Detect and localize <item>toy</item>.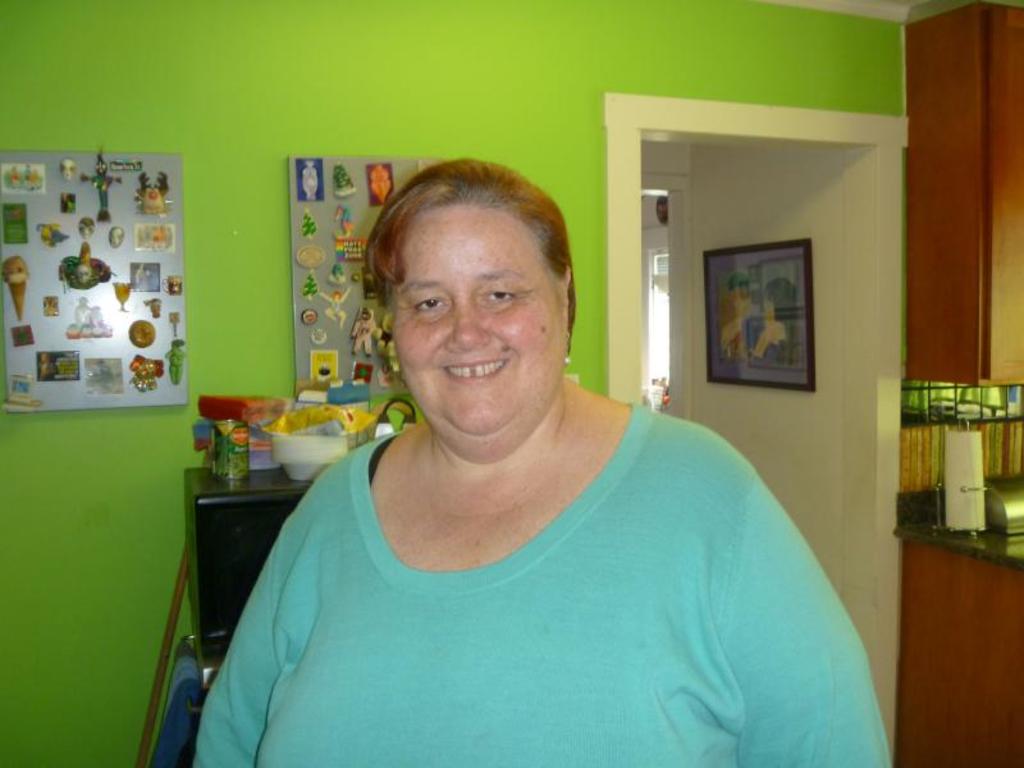
Localized at (left=37, top=221, right=65, bottom=248).
